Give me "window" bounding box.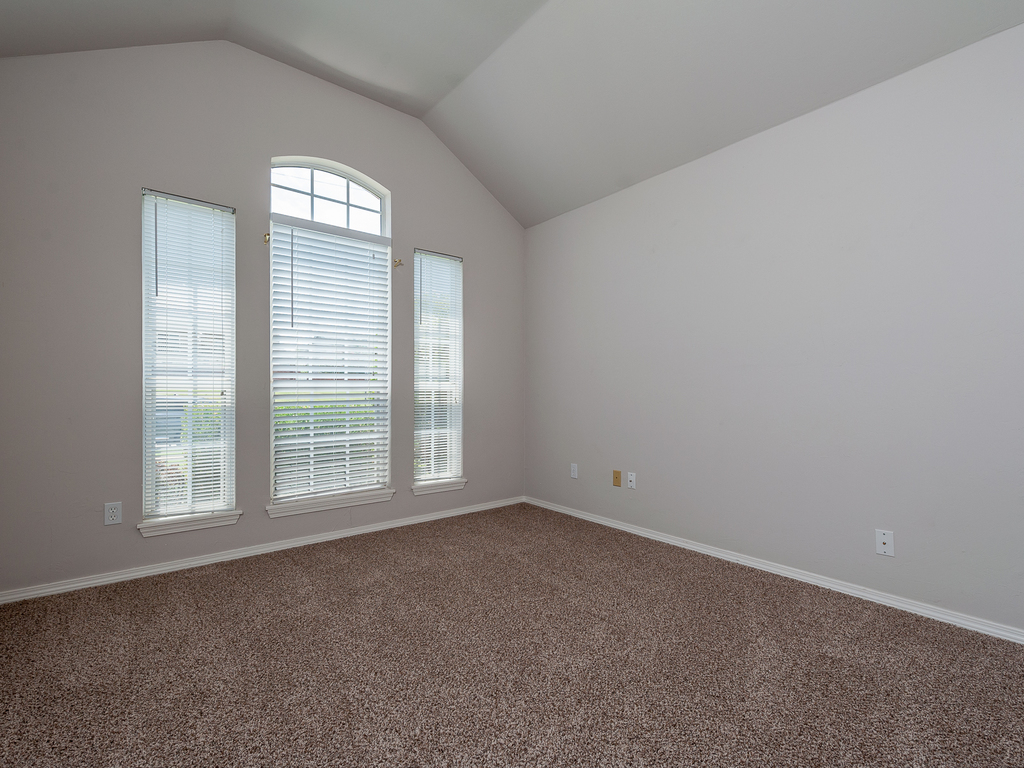
x1=234 y1=98 x2=408 y2=536.
